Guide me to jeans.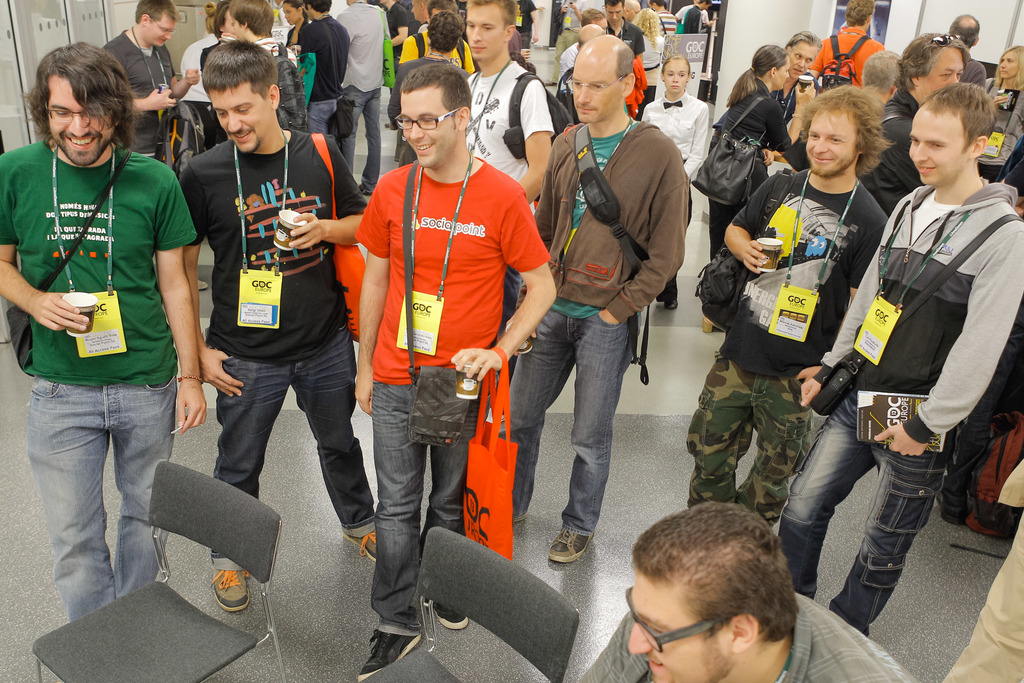
Guidance: (371,378,481,636).
